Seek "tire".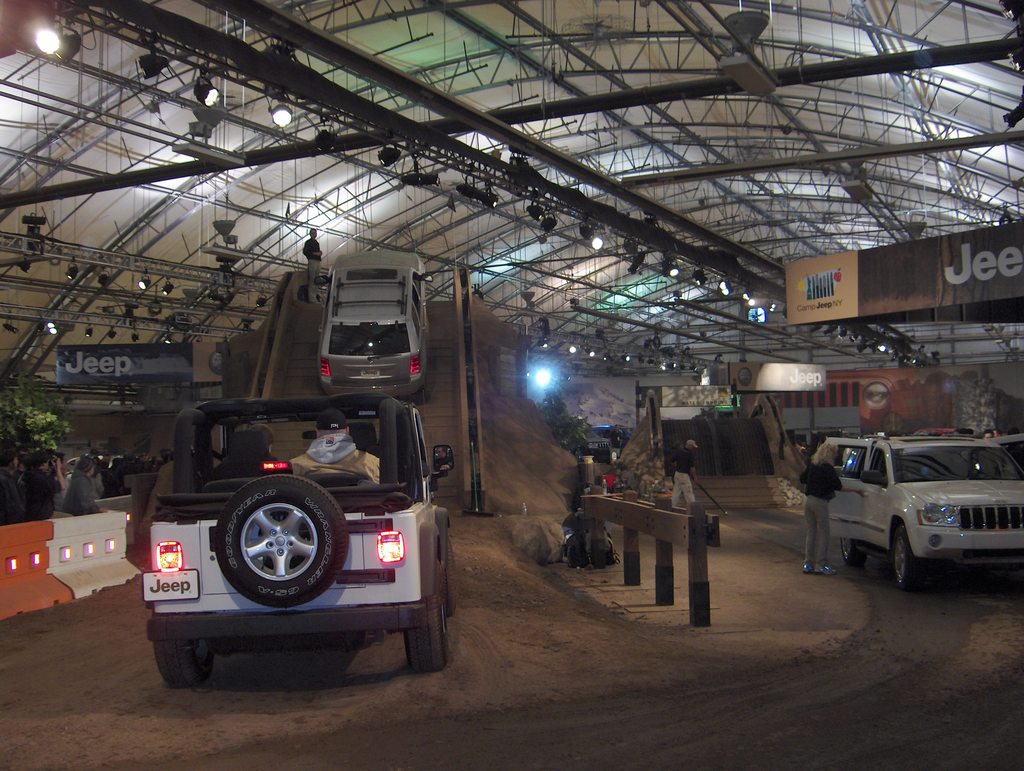
l=216, t=473, r=350, b=608.
